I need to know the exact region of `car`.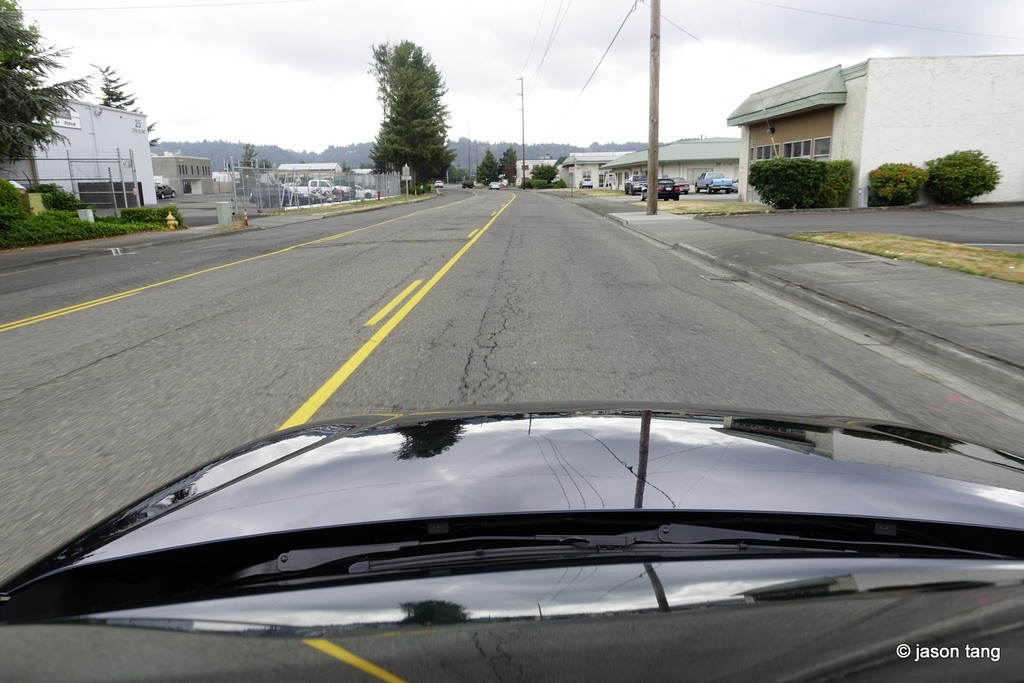
Region: rect(579, 177, 592, 188).
